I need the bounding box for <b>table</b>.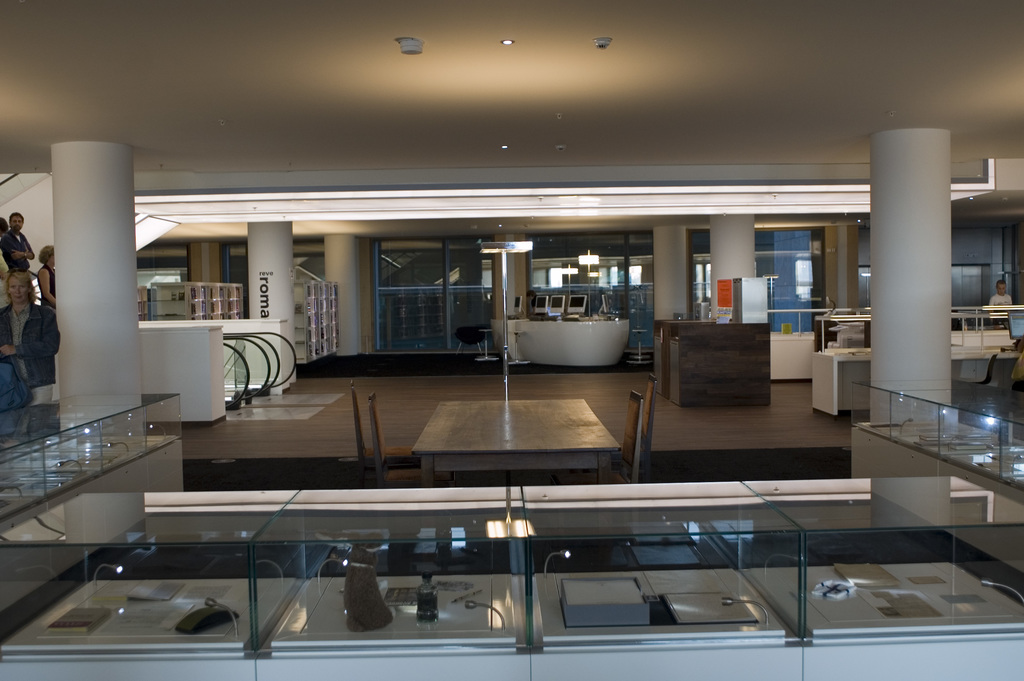
Here it is: 407:400:625:479.
